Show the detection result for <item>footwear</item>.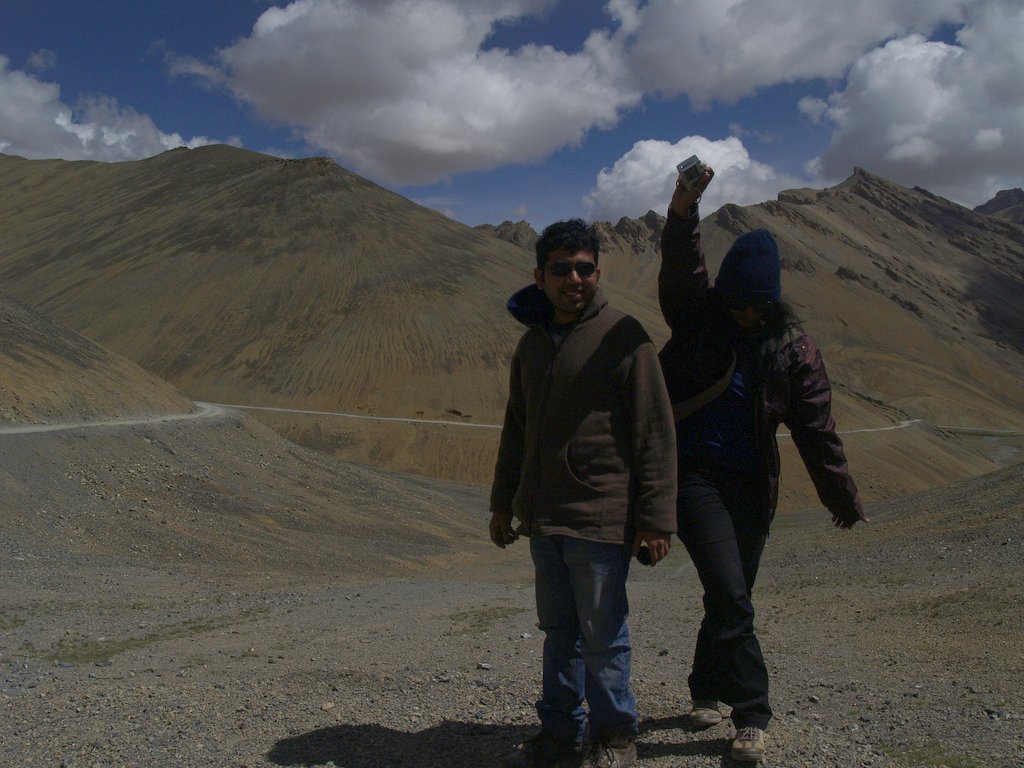
left=729, top=723, right=775, bottom=764.
